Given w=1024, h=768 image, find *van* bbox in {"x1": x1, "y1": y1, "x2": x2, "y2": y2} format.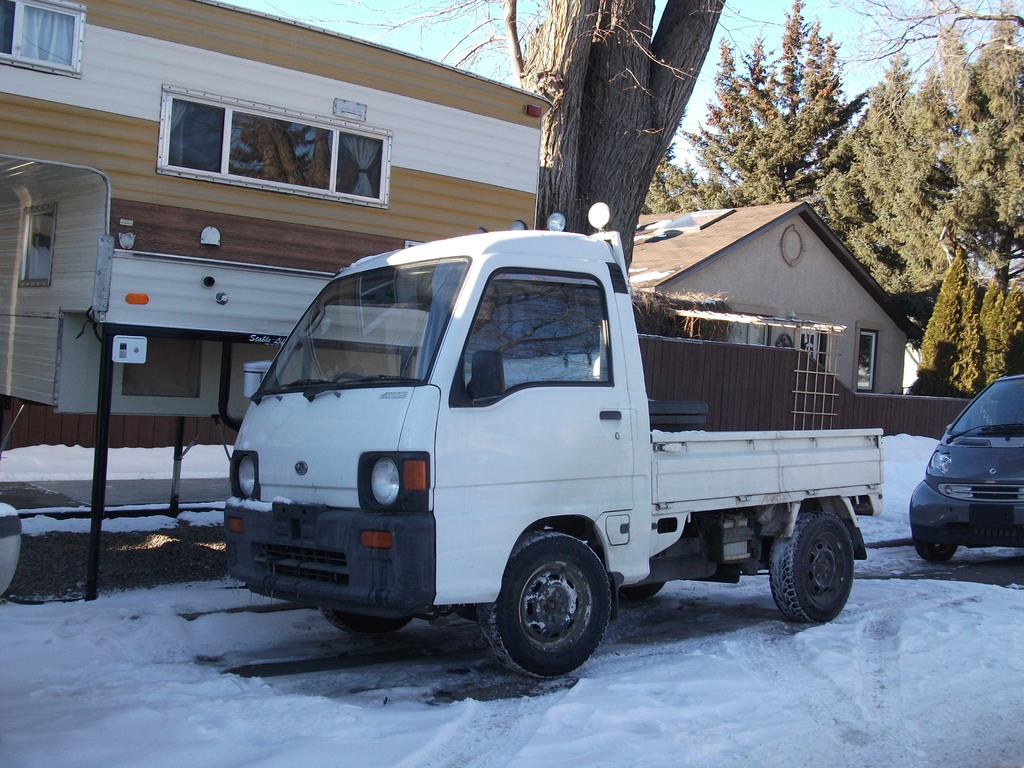
{"x1": 222, "y1": 200, "x2": 887, "y2": 678}.
